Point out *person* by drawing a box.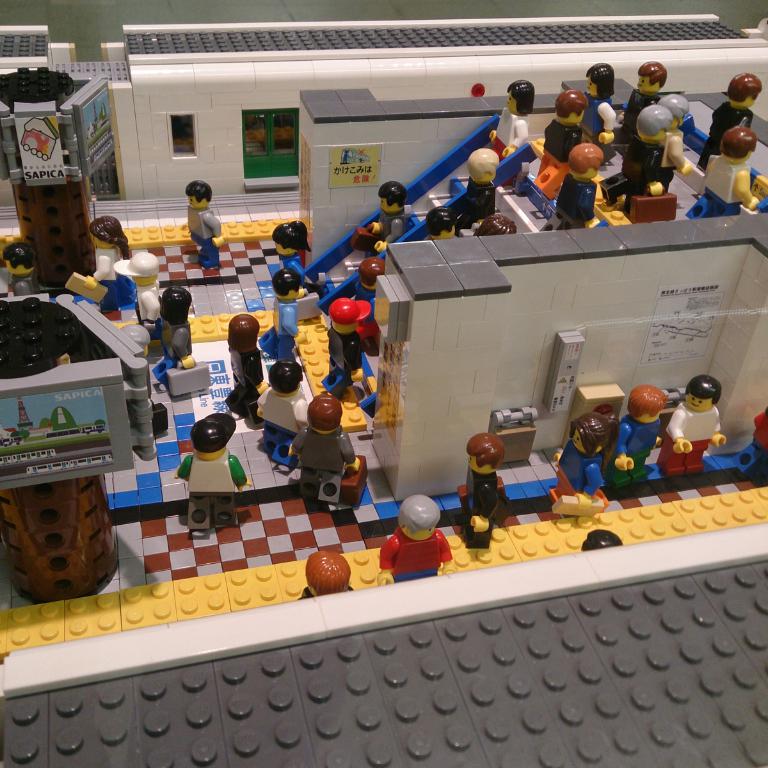
pyautogui.locateOnScreen(668, 374, 727, 468).
